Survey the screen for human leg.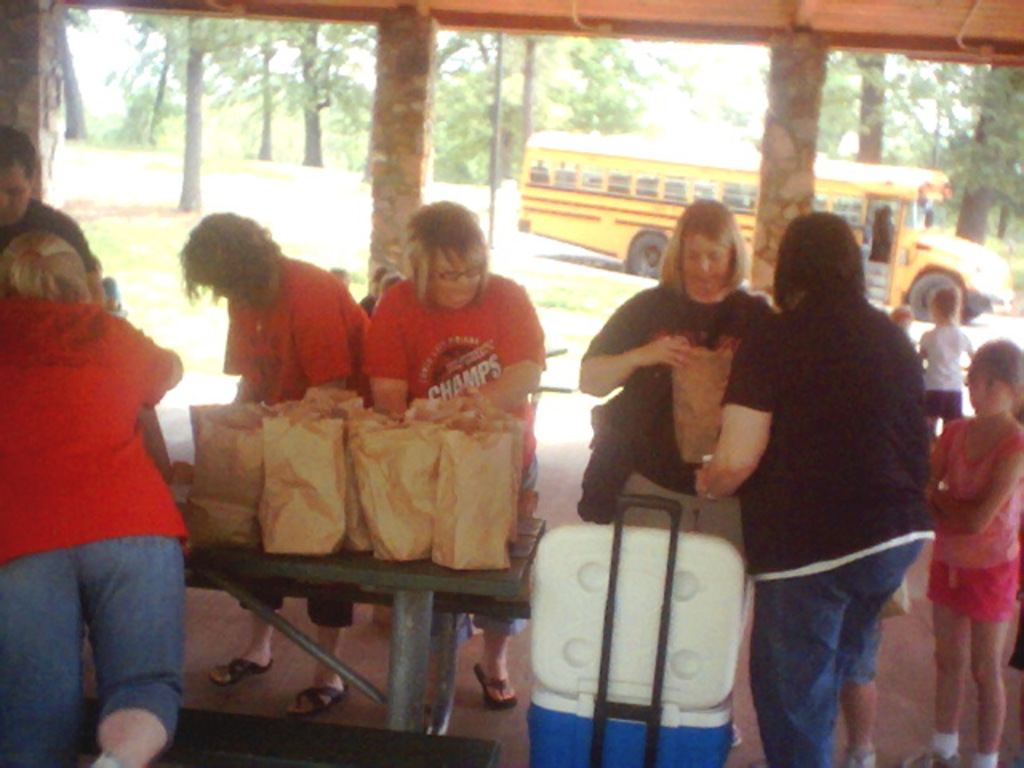
Survey found: Rect(77, 494, 181, 766).
